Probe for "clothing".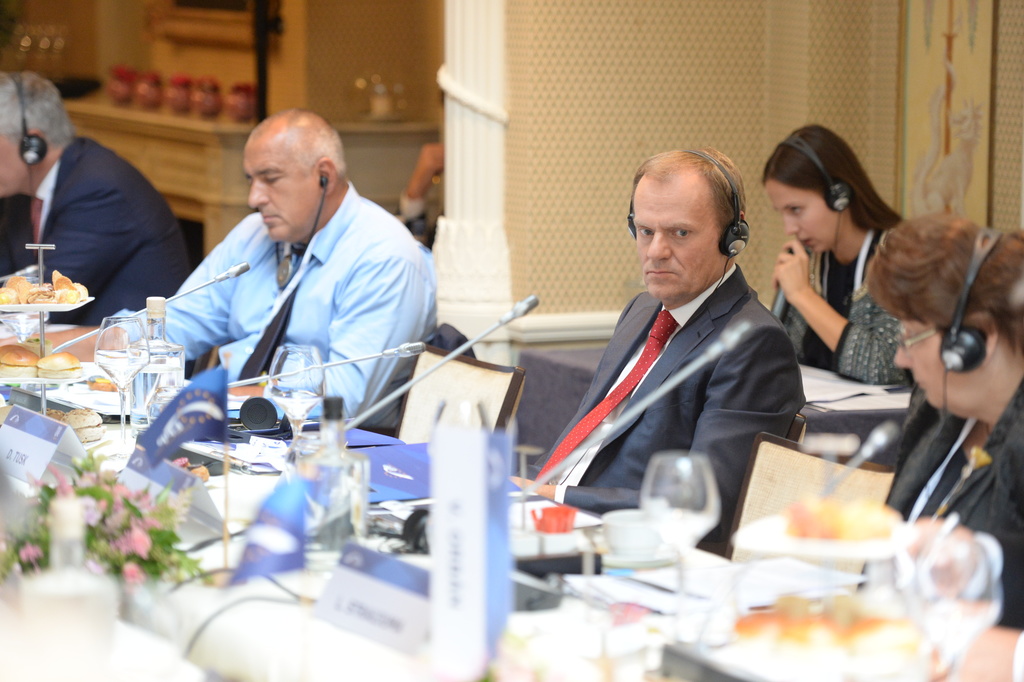
Probe result: x1=776, y1=220, x2=899, y2=388.
